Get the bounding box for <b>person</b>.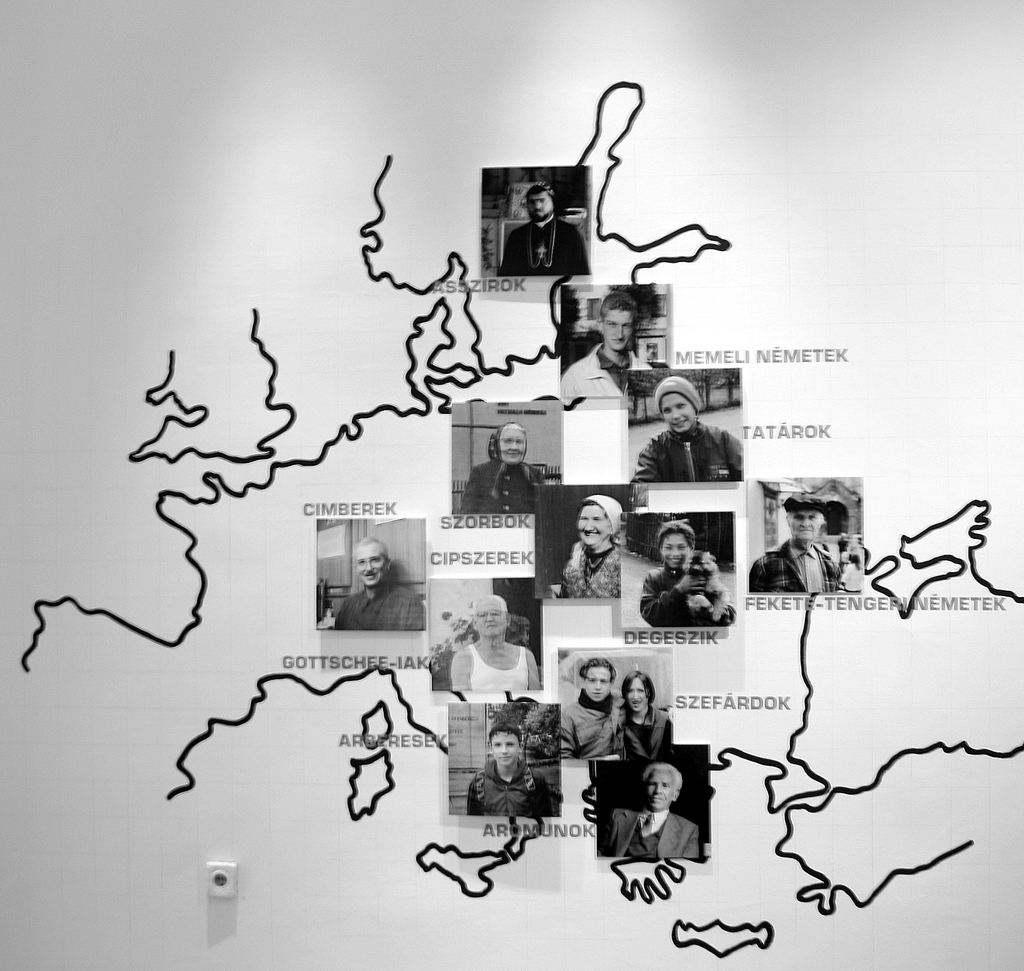
{"x1": 557, "y1": 657, "x2": 628, "y2": 768}.
